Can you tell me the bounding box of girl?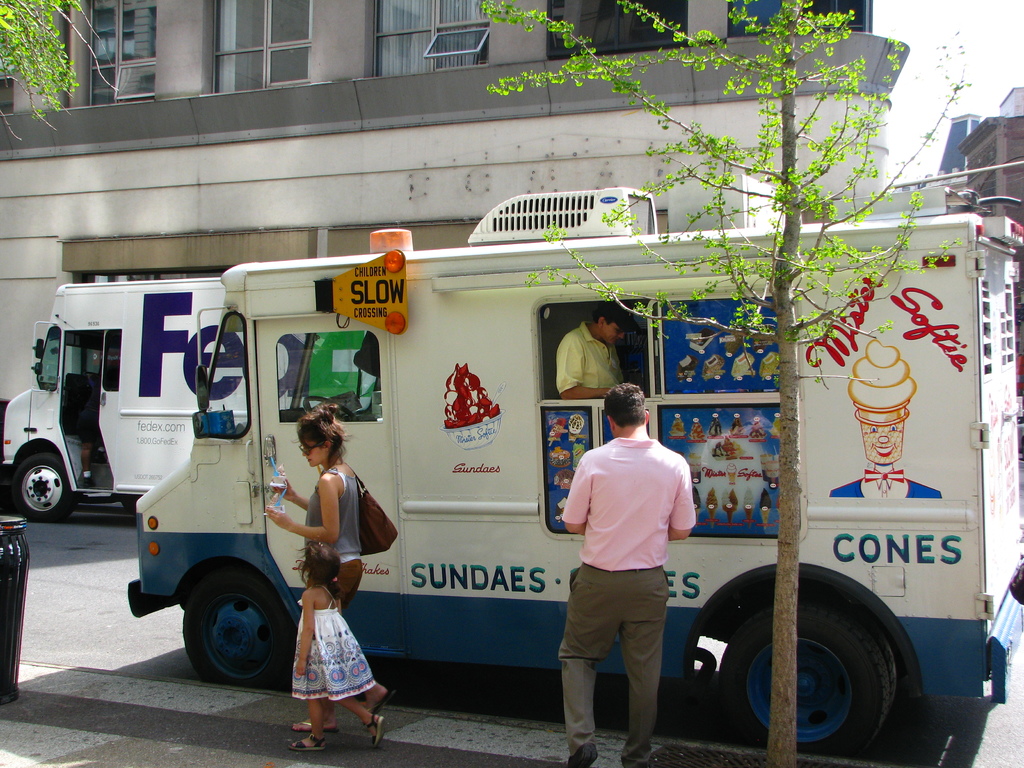
detection(285, 542, 385, 750).
